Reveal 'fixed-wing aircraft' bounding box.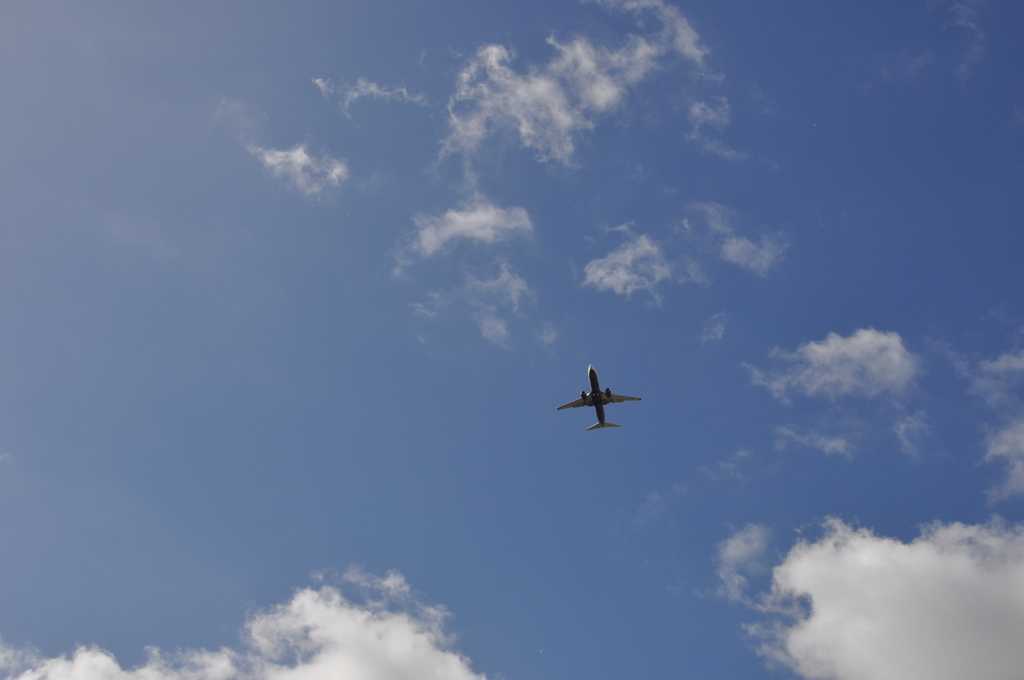
Revealed: 557:362:644:429.
